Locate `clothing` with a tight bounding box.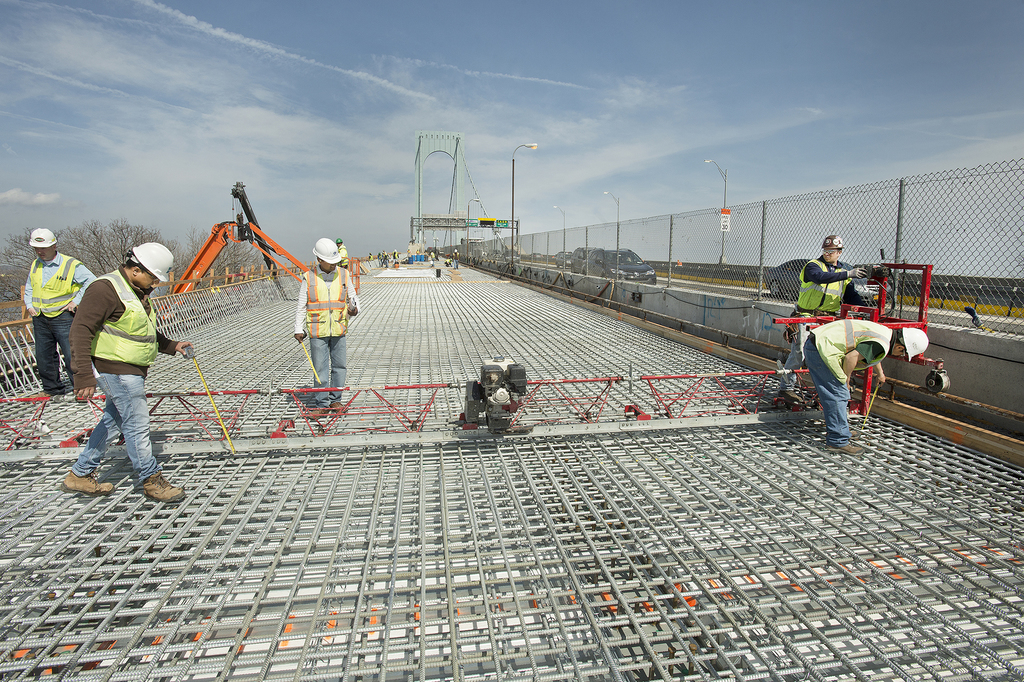
(21, 243, 105, 397).
